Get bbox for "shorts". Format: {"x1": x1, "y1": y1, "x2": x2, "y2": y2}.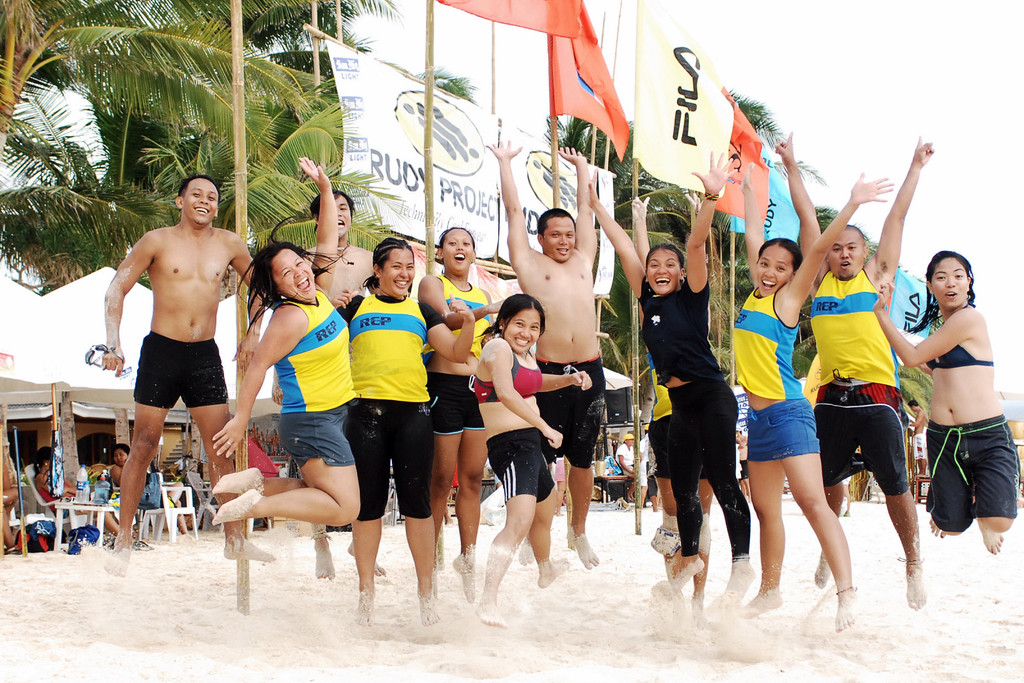
{"x1": 812, "y1": 369, "x2": 908, "y2": 489}.
